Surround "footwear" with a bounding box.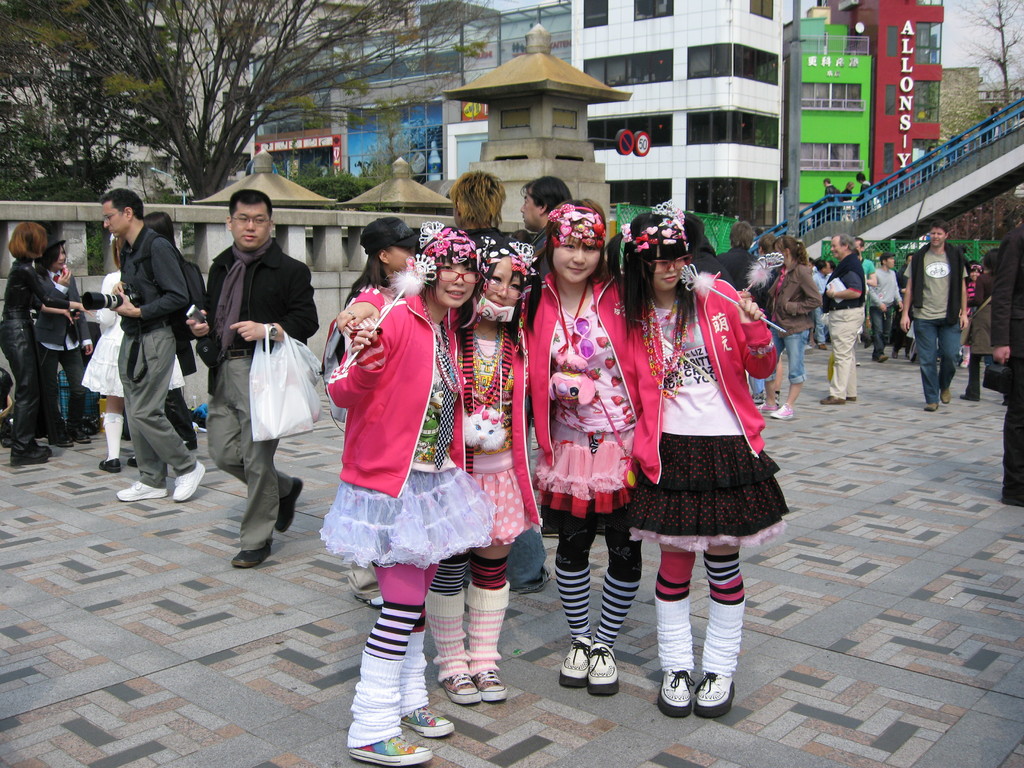
446 674 481 705.
